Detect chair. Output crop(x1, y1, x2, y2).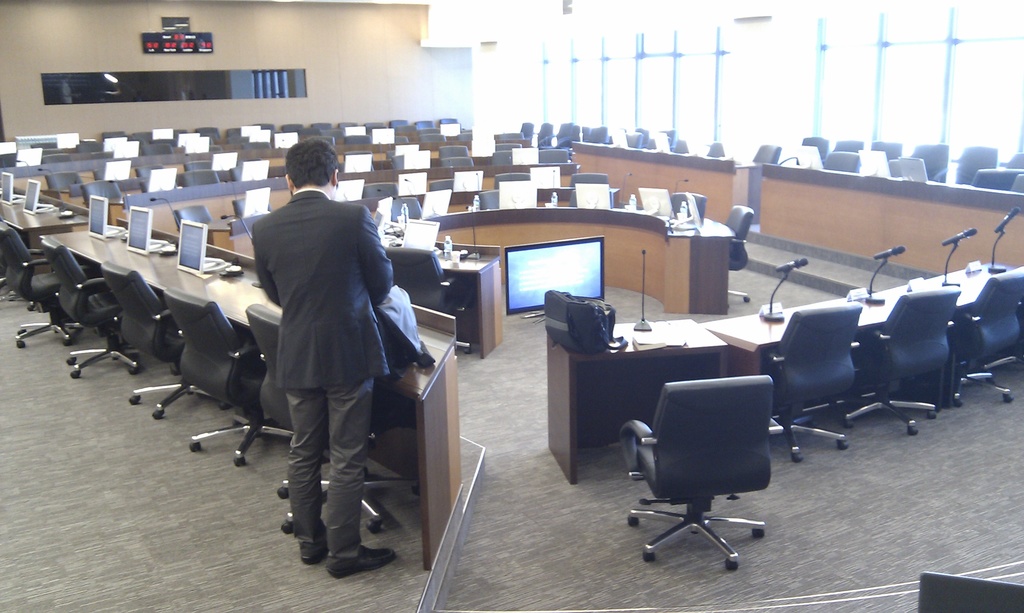
crop(920, 571, 1023, 612).
